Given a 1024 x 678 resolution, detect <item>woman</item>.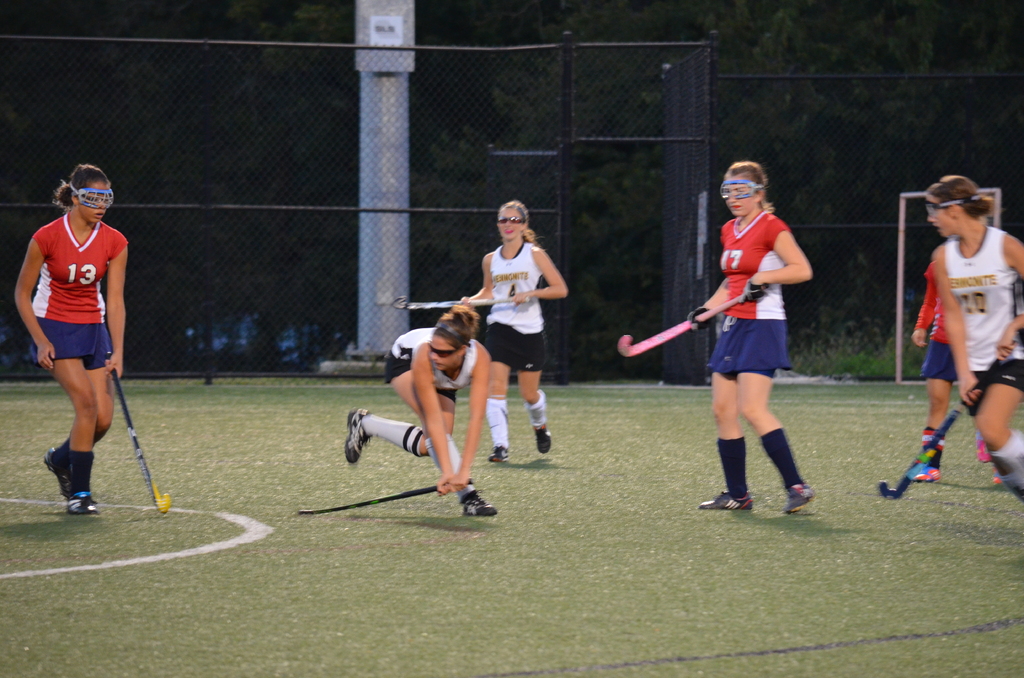
[344, 302, 505, 521].
